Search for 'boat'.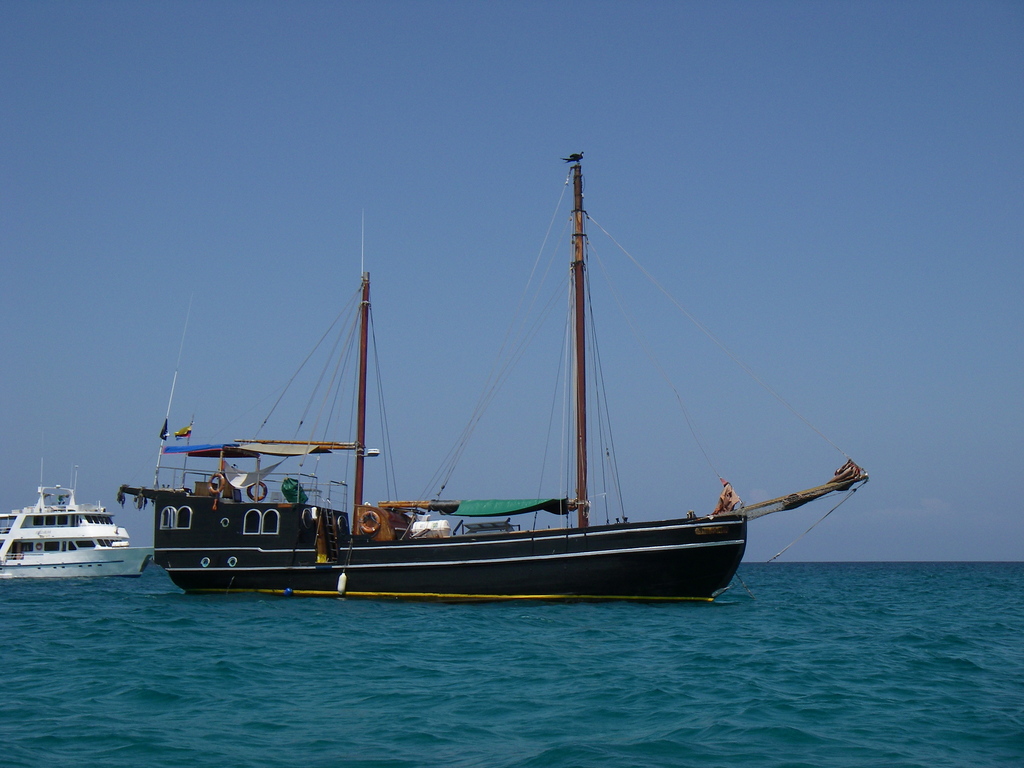
Found at <region>96, 163, 860, 612</region>.
